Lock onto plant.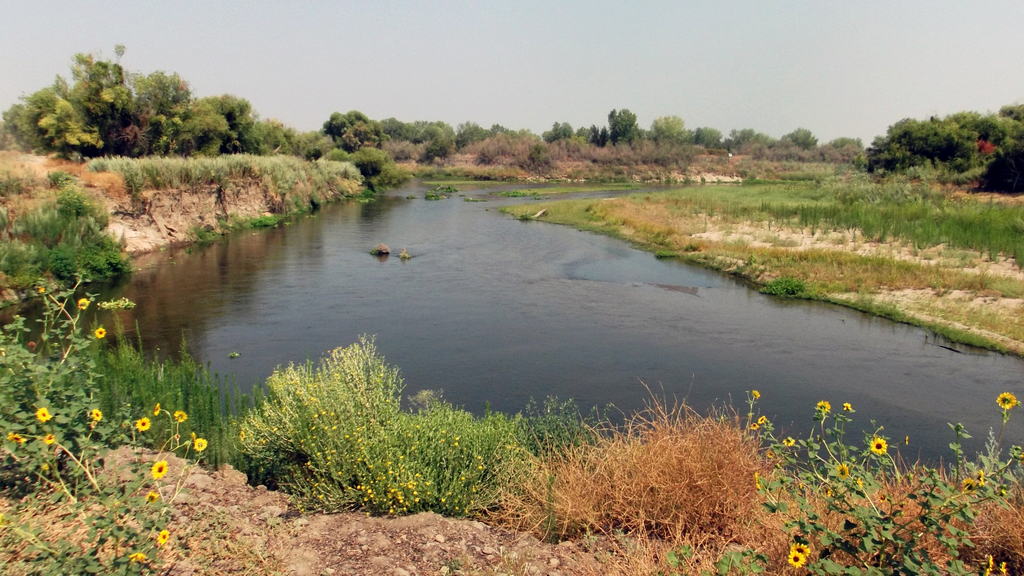
Locked: [x1=397, y1=246, x2=411, y2=261].
